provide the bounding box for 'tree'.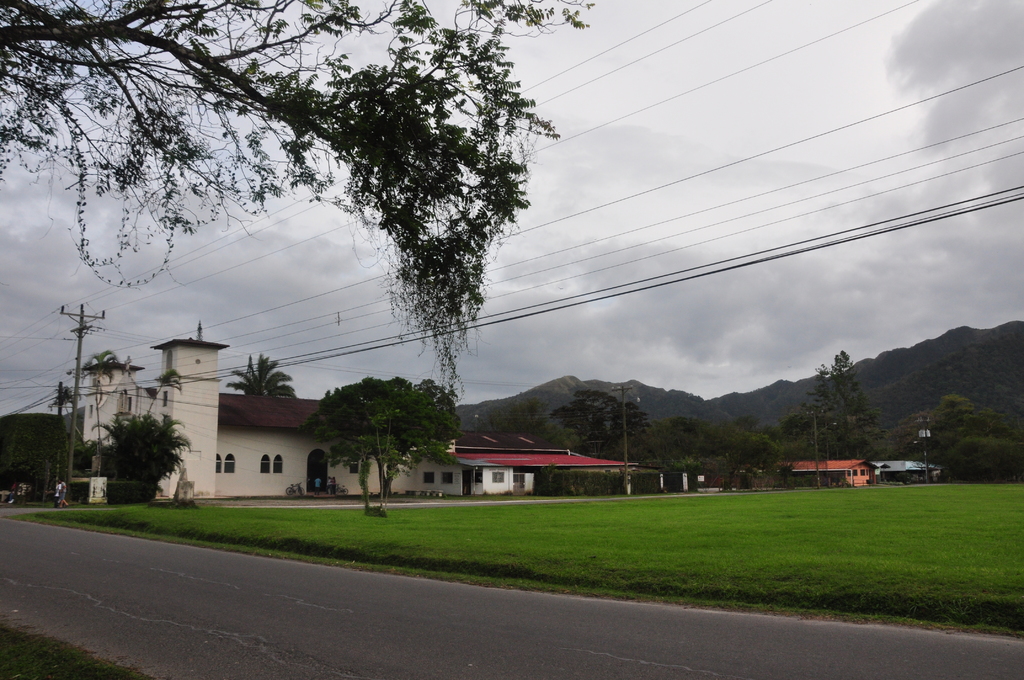
box(225, 350, 298, 398).
